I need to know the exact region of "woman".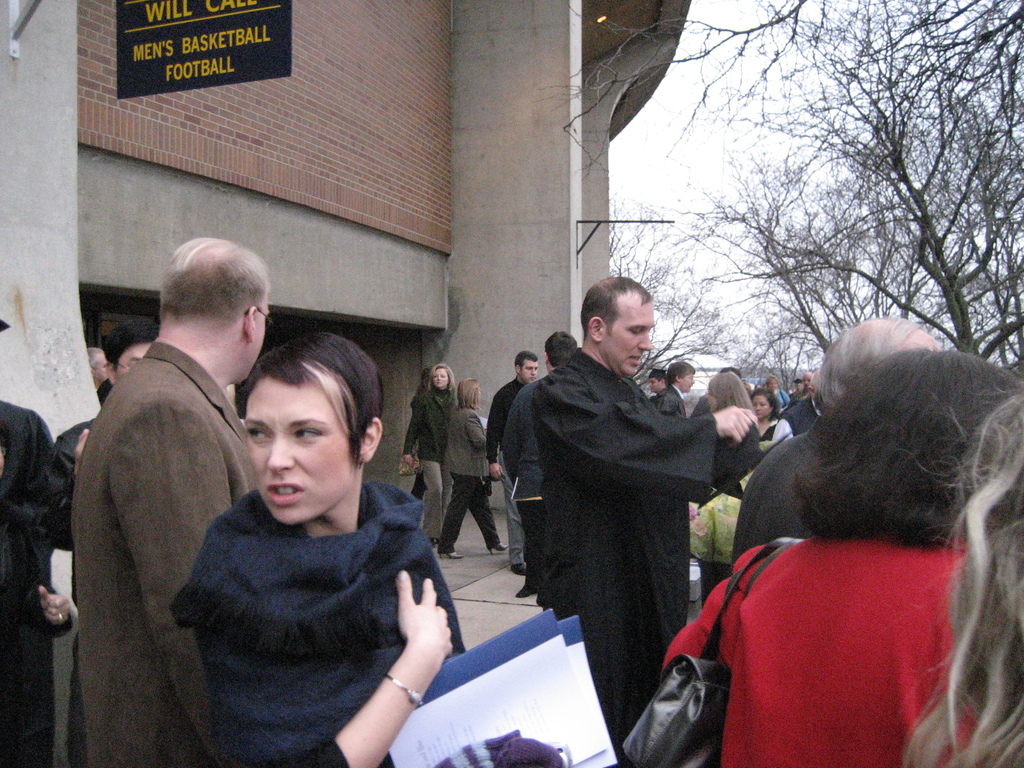
Region: {"left": 662, "top": 353, "right": 993, "bottom": 767}.
